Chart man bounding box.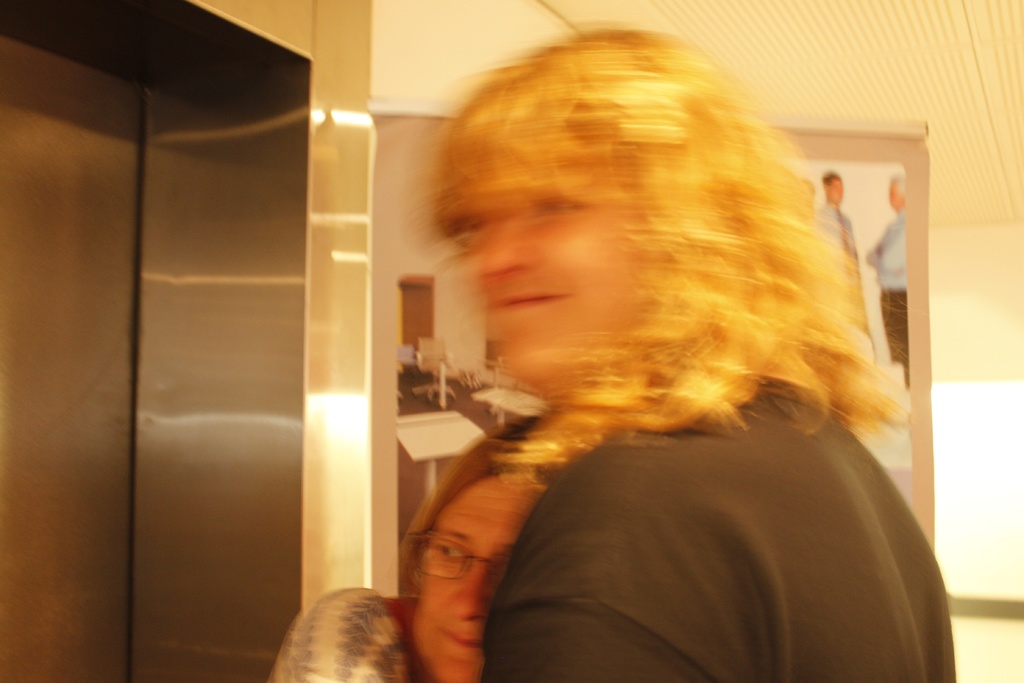
Charted: bbox=[865, 170, 908, 390].
